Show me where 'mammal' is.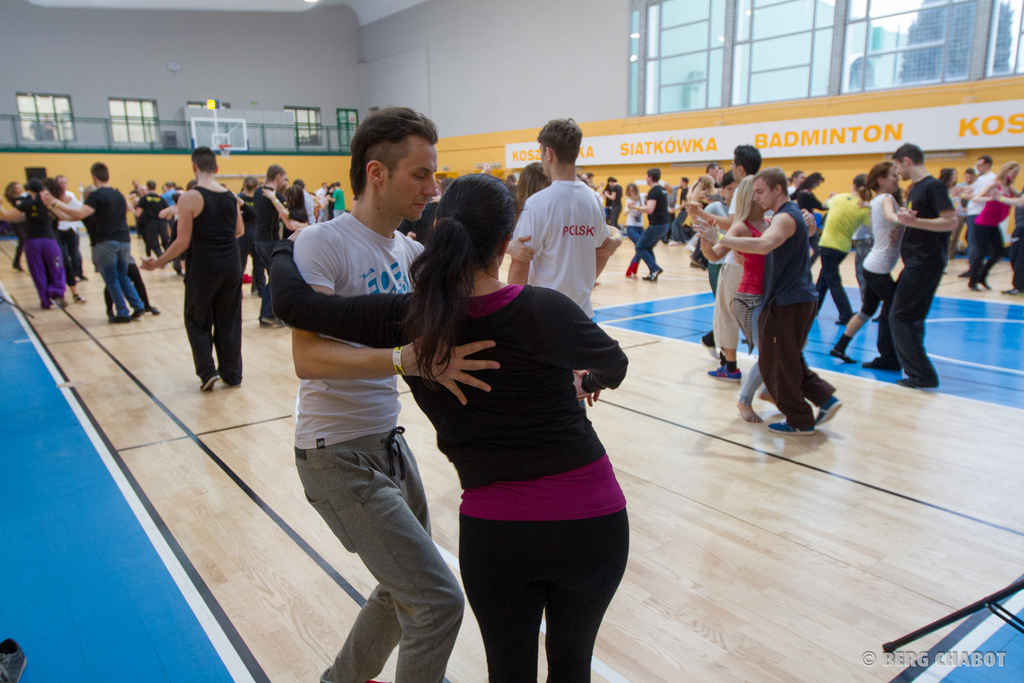
'mammal' is at box(156, 177, 198, 279).
